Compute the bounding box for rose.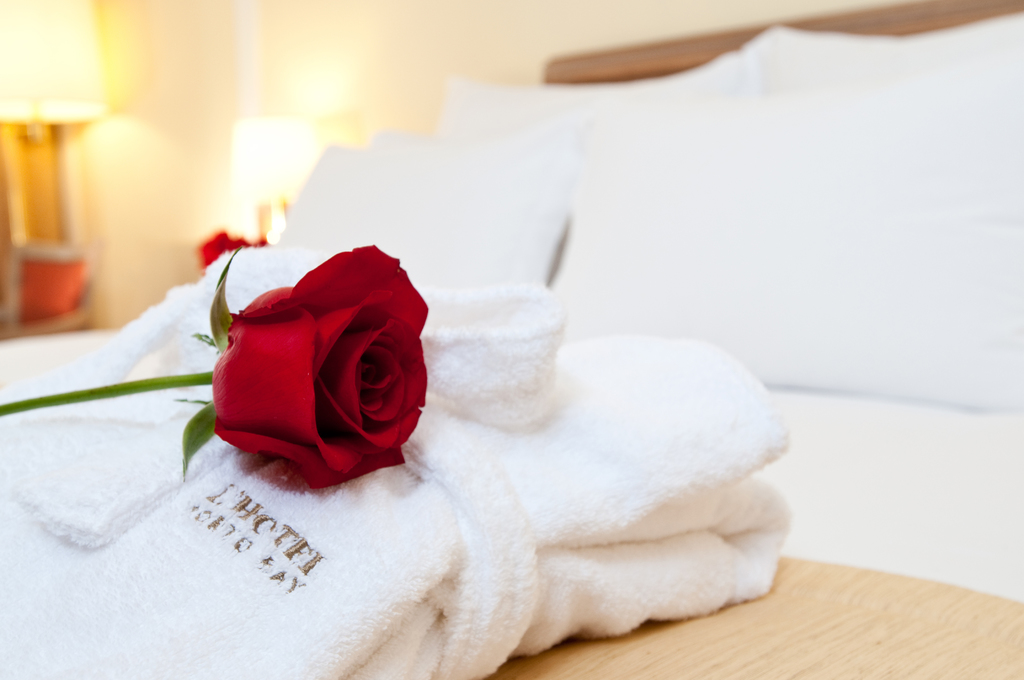
l=210, t=239, r=430, b=489.
